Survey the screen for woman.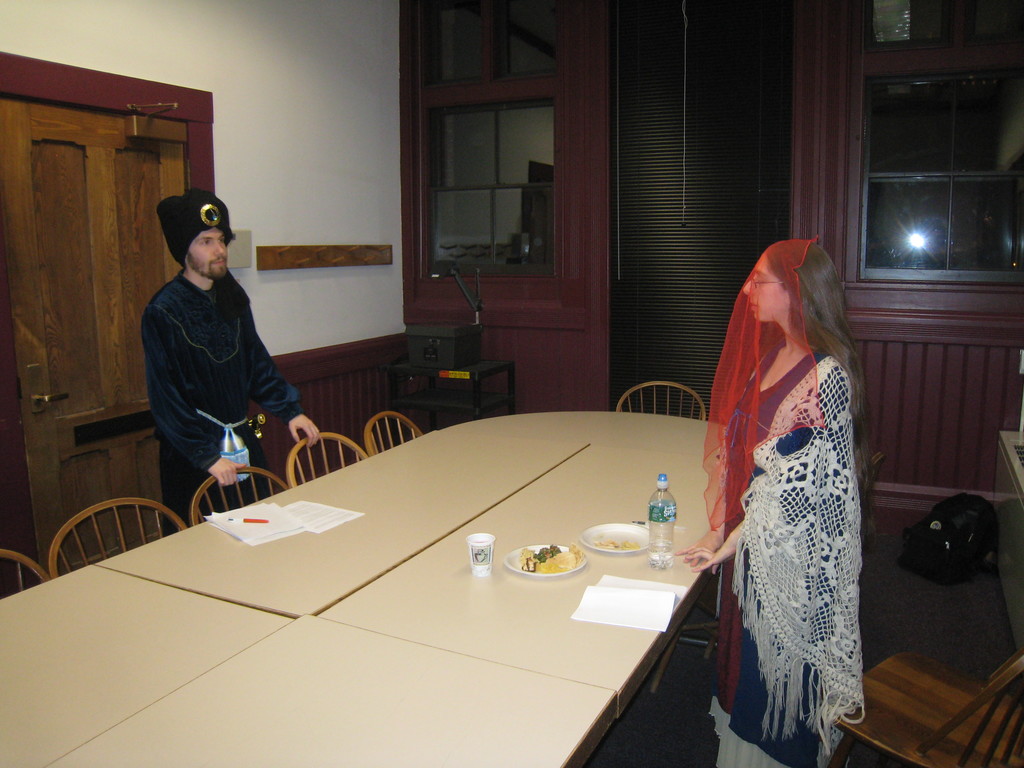
Survey found: <bbox>674, 238, 861, 767</bbox>.
